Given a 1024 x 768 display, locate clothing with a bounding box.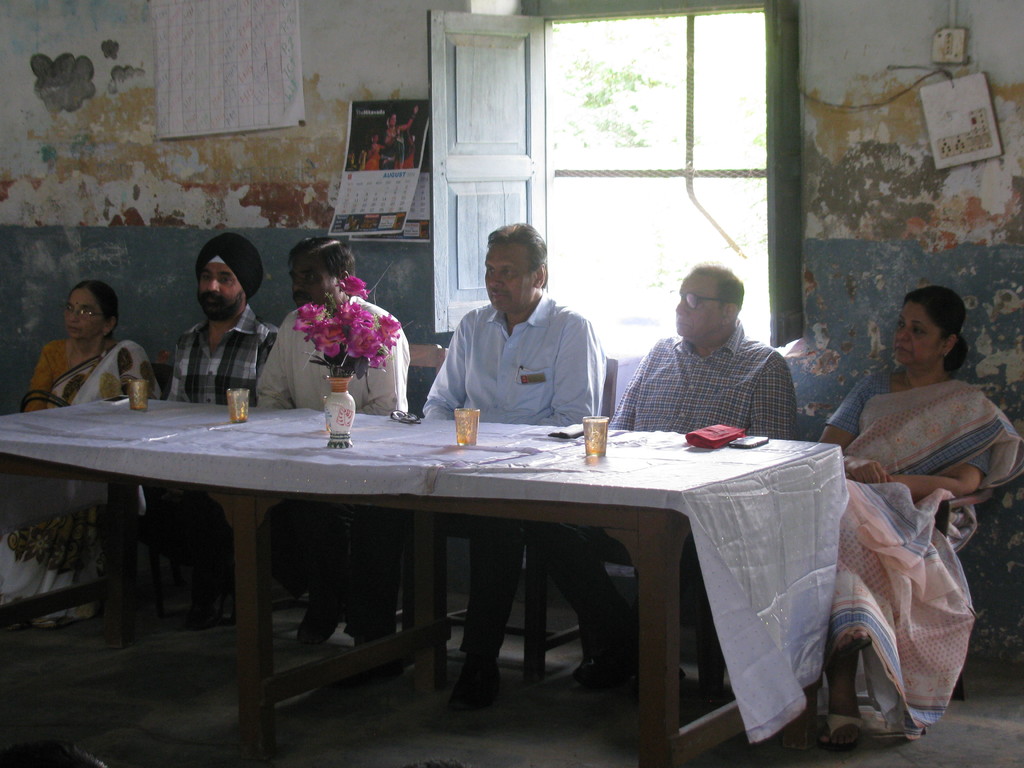
Located: l=161, t=309, r=282, b=593.
